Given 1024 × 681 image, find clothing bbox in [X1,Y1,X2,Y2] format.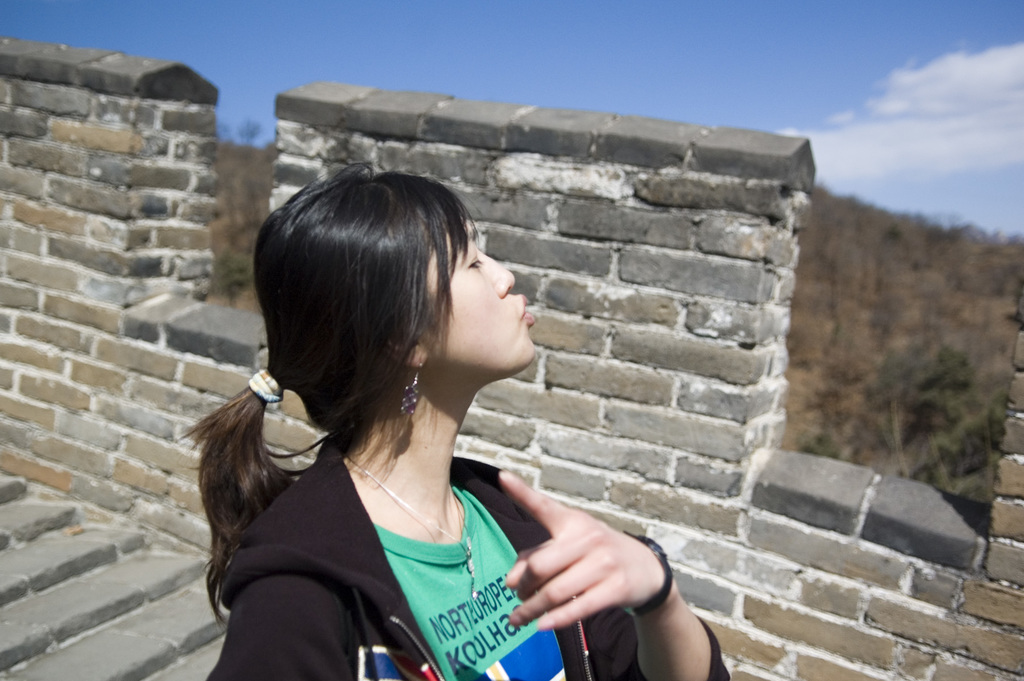
[201,431,733,680].
